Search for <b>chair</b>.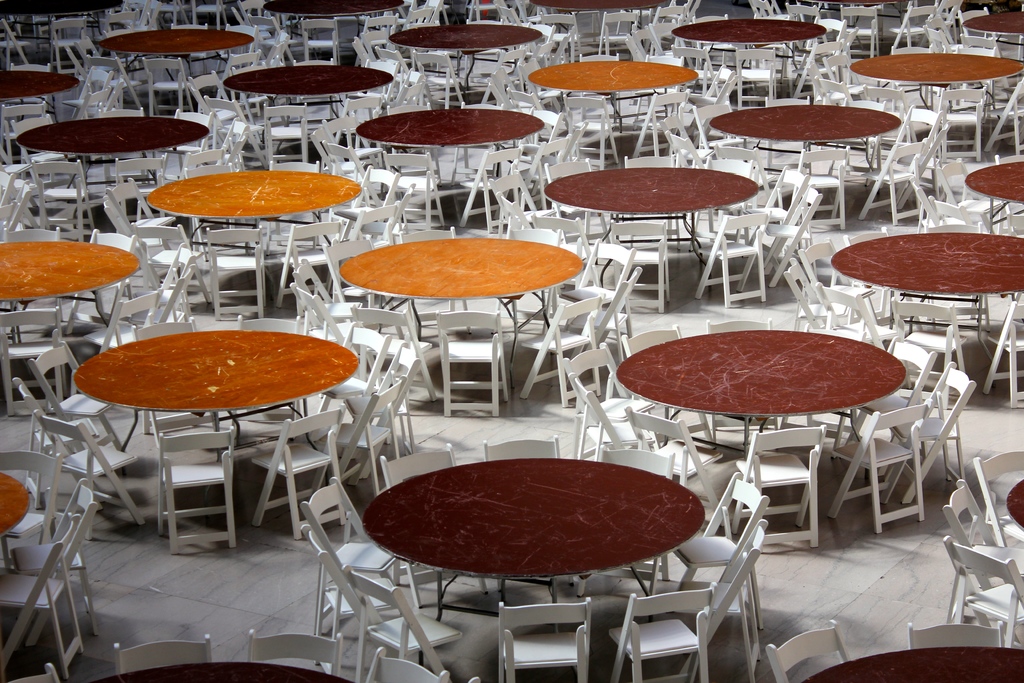
Found at box=[10, 375, 99, 470].
